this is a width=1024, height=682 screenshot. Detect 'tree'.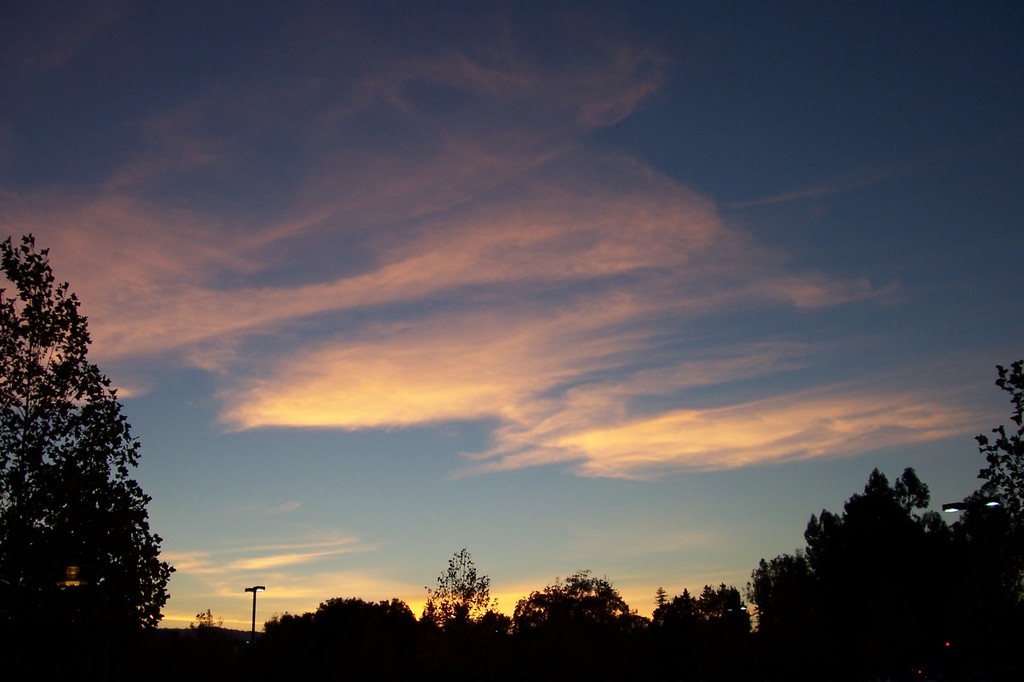
Rect(168, 598, 259, 681).
